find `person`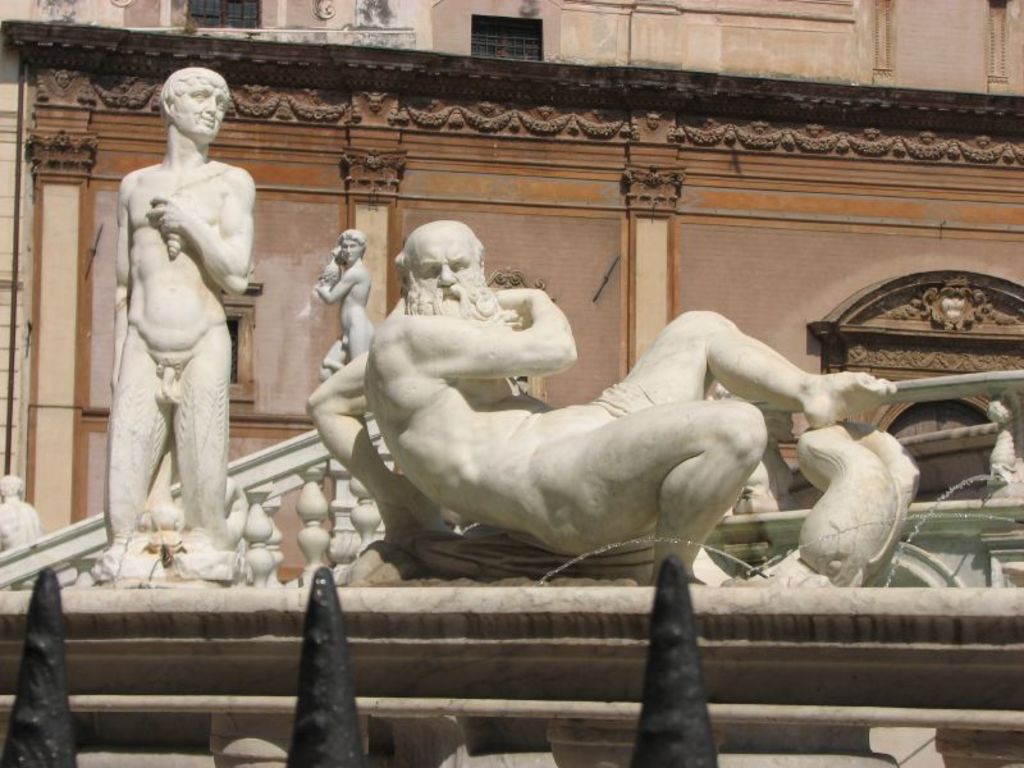
l=312, t=236, r=374, b=385
